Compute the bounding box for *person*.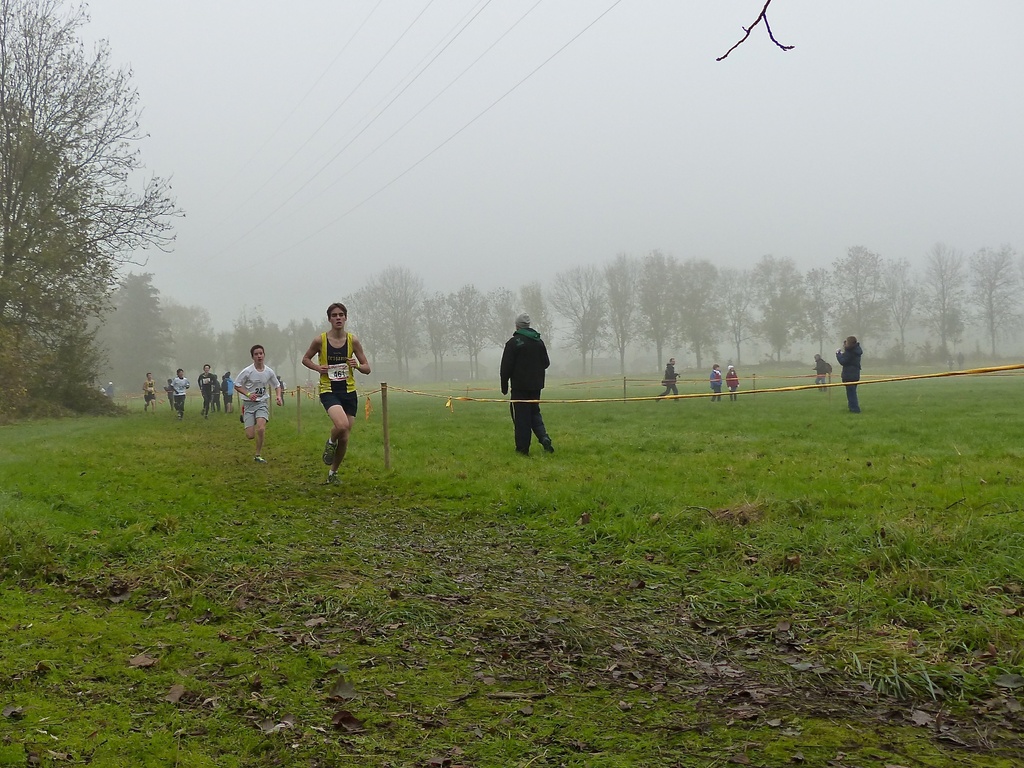
<bbox>498, 311, 557, 458</bbox>.
